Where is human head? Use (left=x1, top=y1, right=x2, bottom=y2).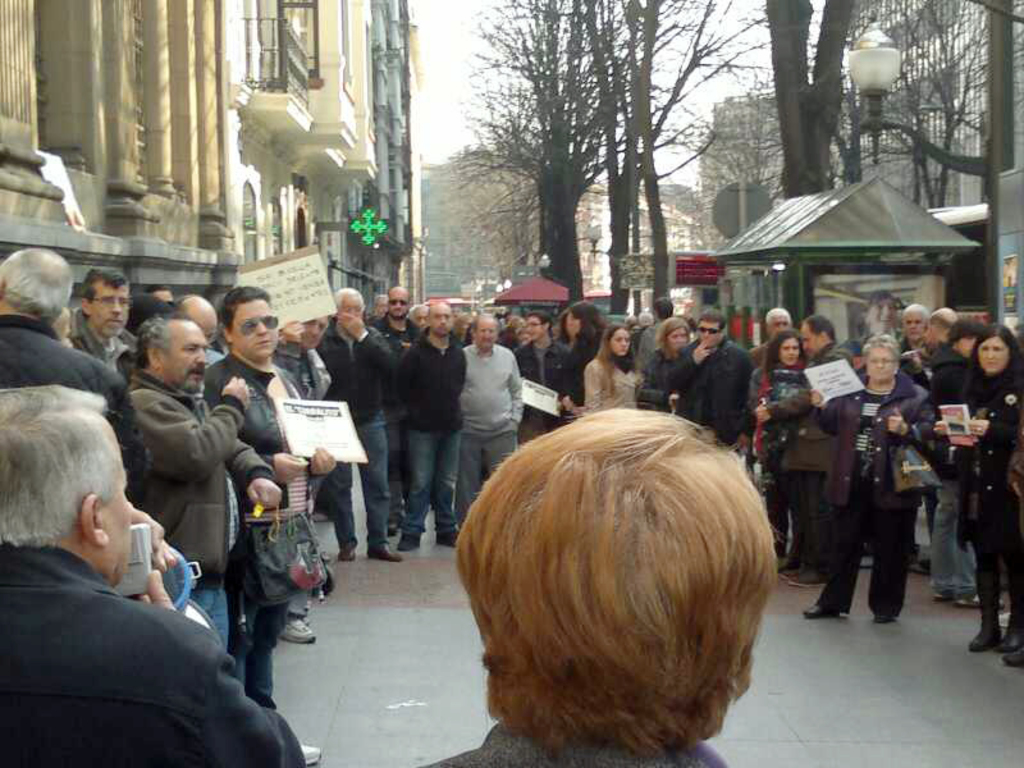
(left=0, top=244, right=70, bottom=326).
